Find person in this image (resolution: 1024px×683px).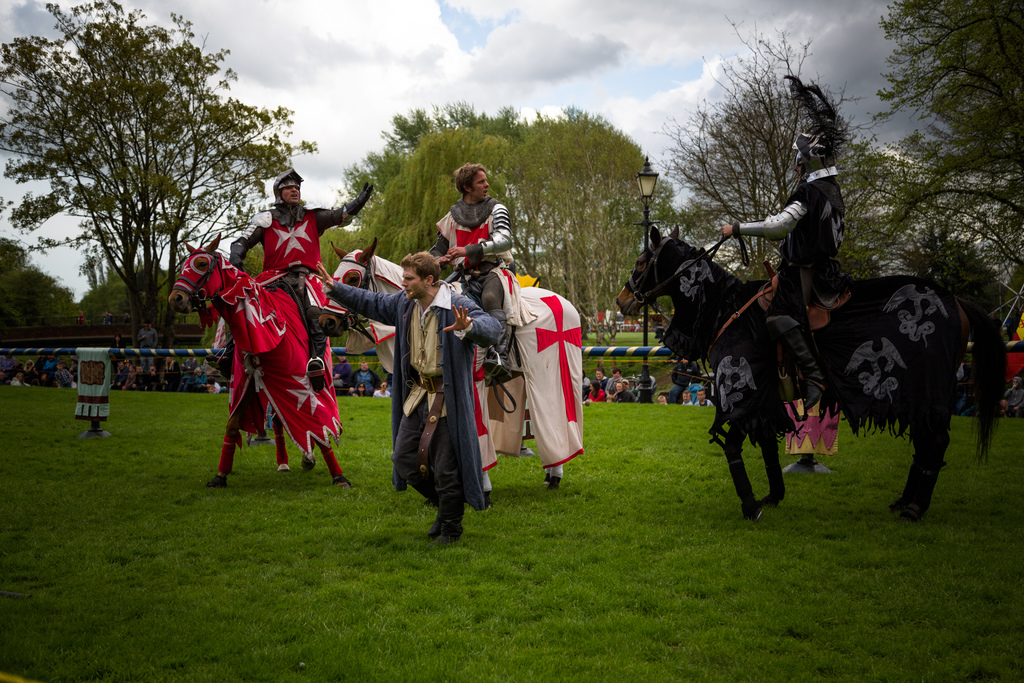
box(432, 163, 513, 319).
